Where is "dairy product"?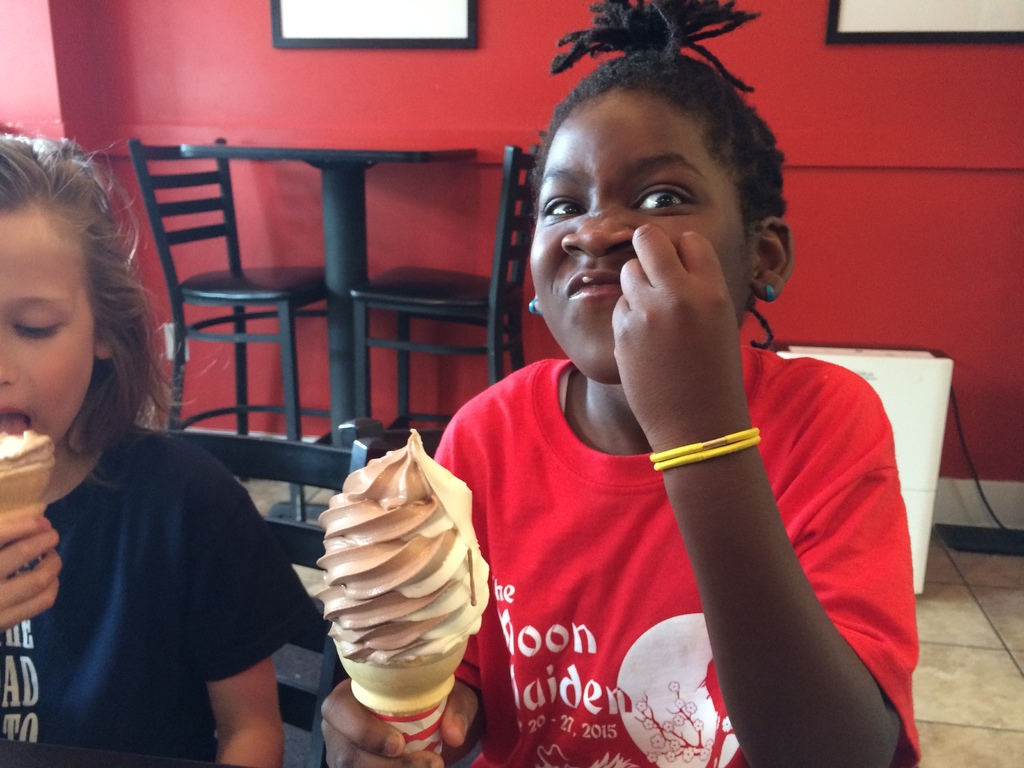
[left=0, top=422, right=50, bottom=503].
